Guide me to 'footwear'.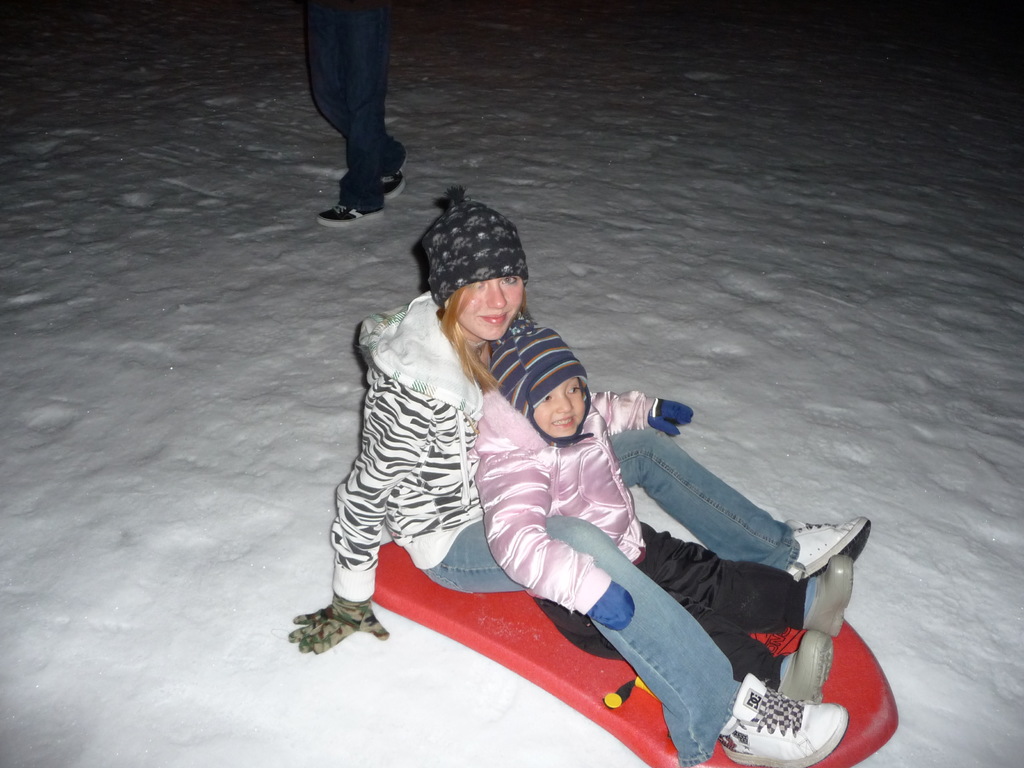
Guidance: bbox=(316, 201, 384, 229).
